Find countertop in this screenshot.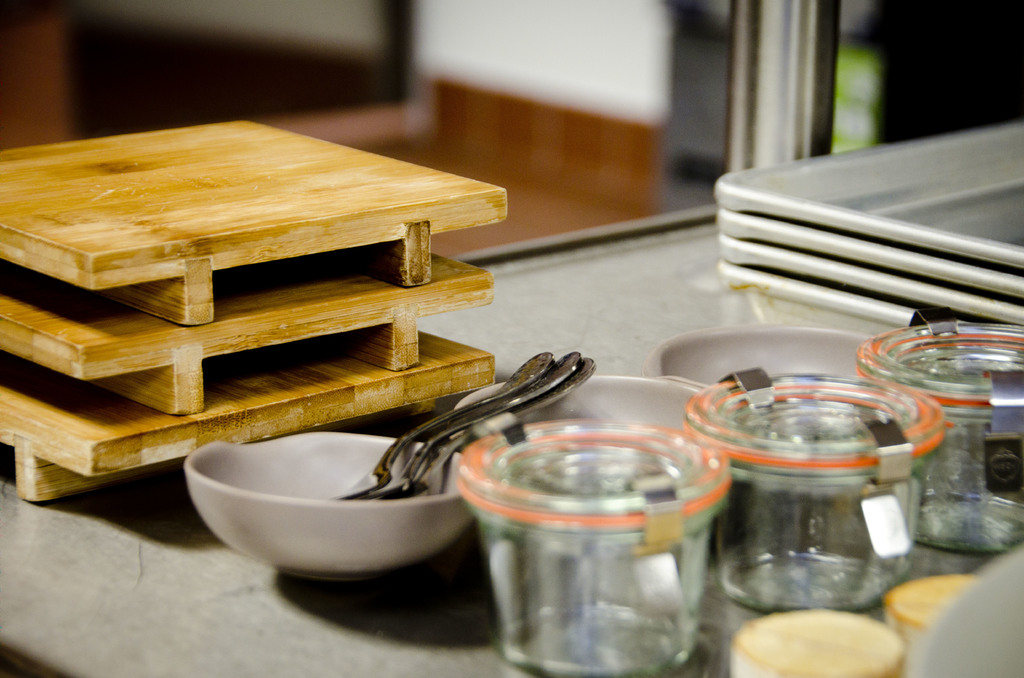
The bounding box for countertop is (0,220,907,677).
